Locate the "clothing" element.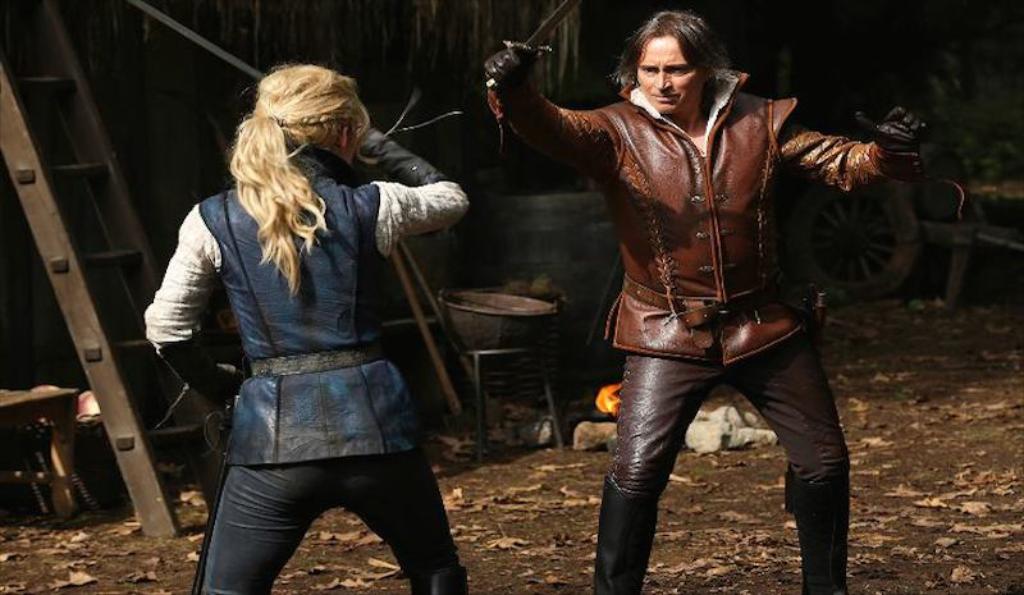
Element bbox: bbox=[141, 129, 456, 594].
